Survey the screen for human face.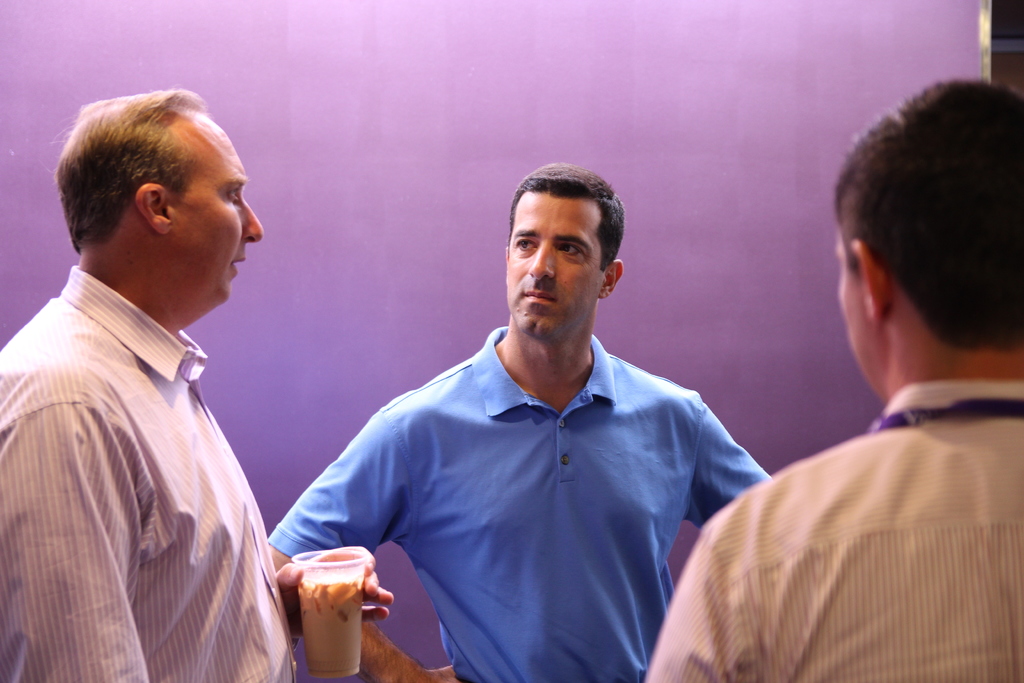
Survey found: [165, 113, 264, 306].
